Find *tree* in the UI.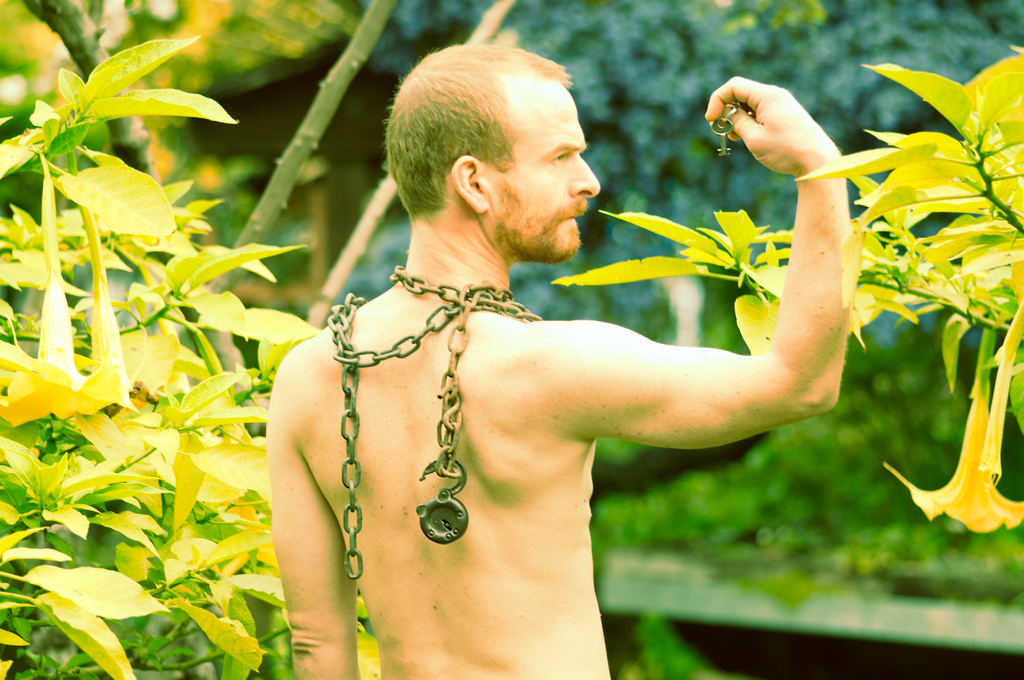
UI element at rect(0, 0, 513, 679).
